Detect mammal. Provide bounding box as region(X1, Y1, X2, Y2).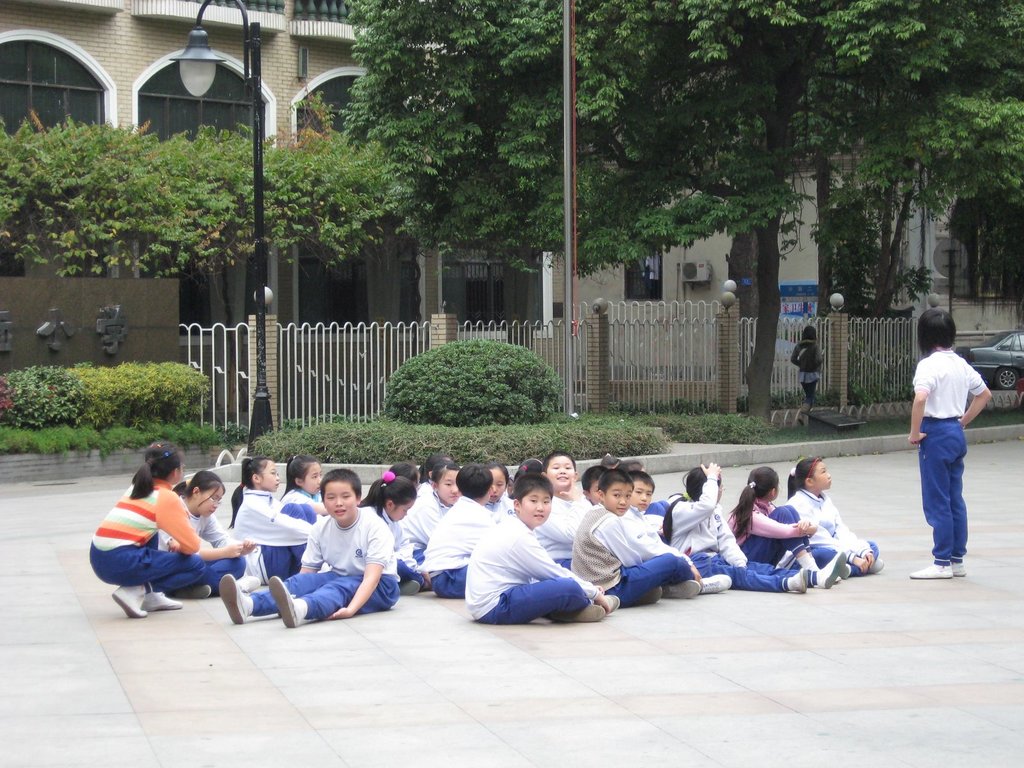
region(916, 320, 1002, 582).
